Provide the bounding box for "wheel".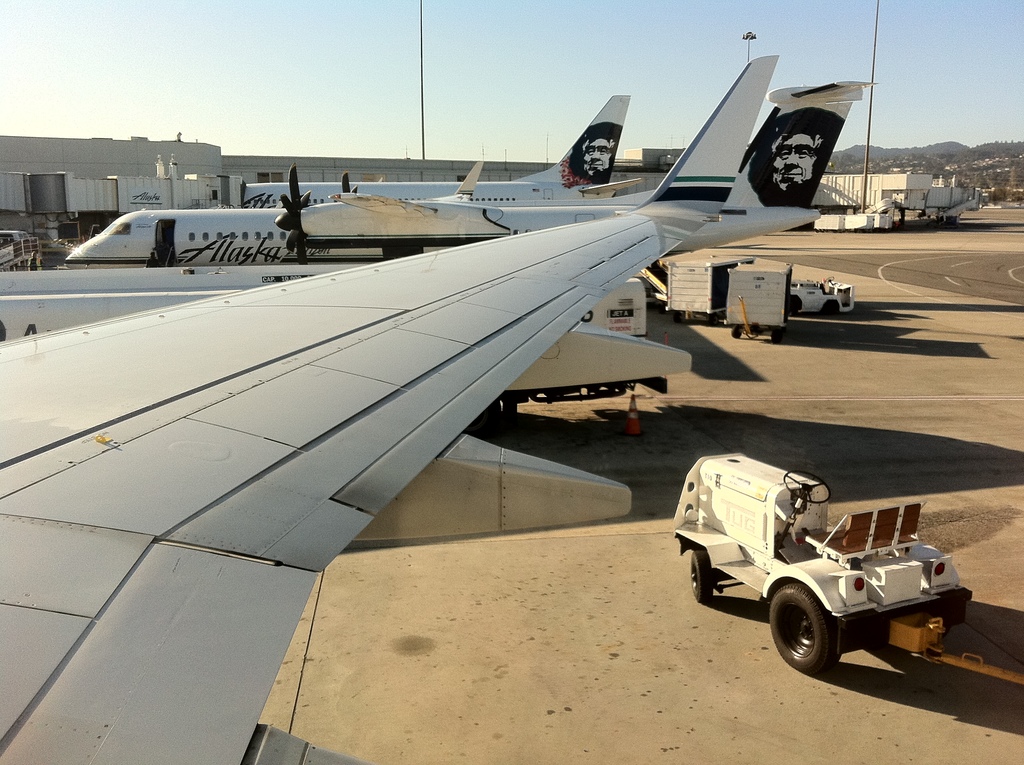
(x1=687, y1=550, x2=718, y2=609).
